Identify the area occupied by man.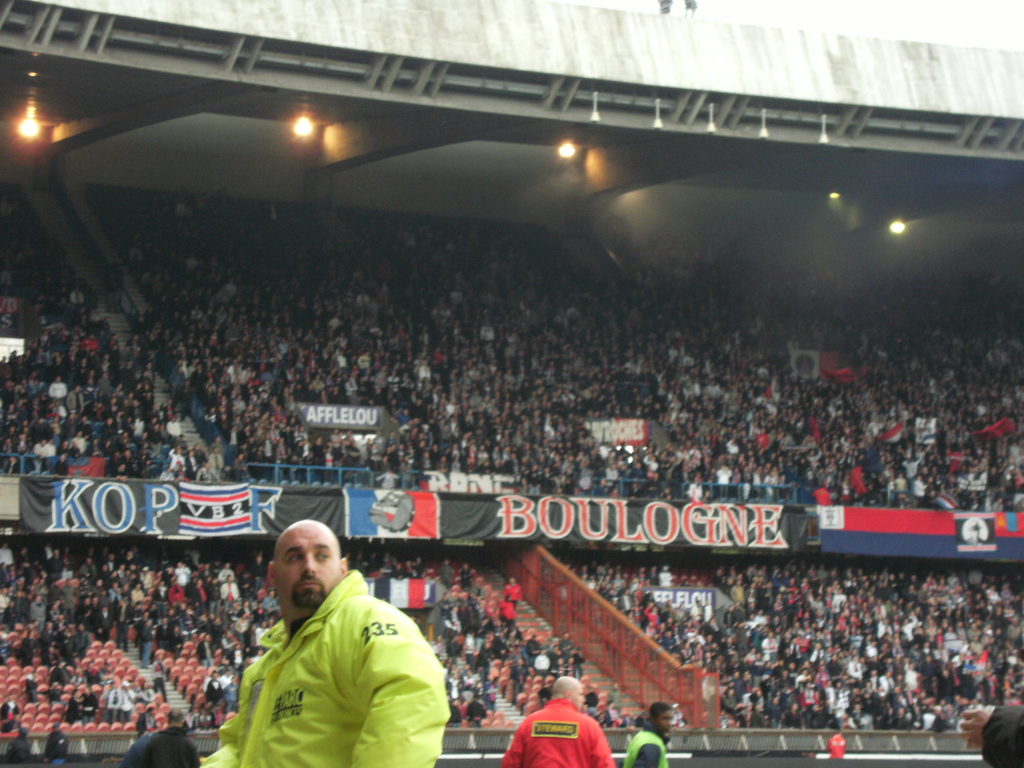
Area: {"left": 184, "top": 522, "right": 447, "bottom": 767}.
